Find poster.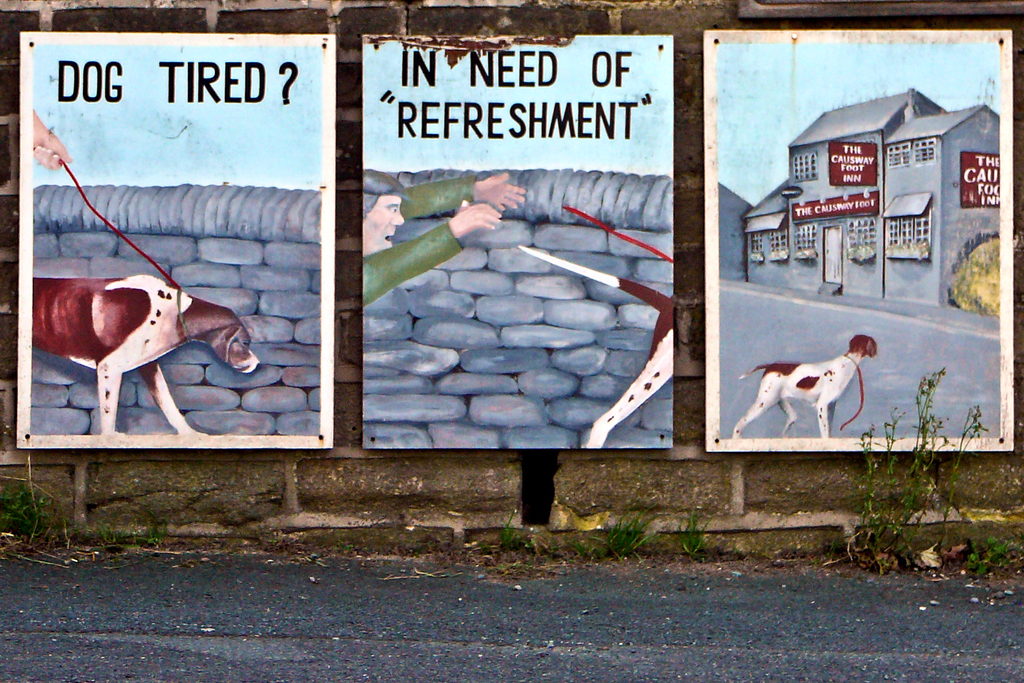
left=702, top=24, right=1013, bottom=453.
